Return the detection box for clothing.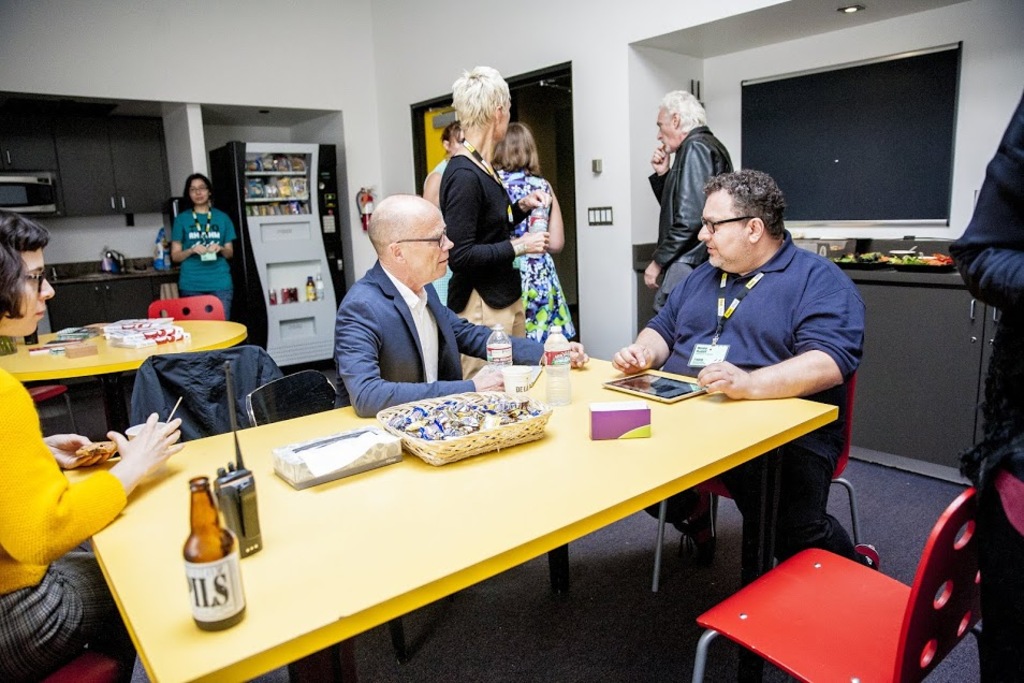
0 369 143 682.
